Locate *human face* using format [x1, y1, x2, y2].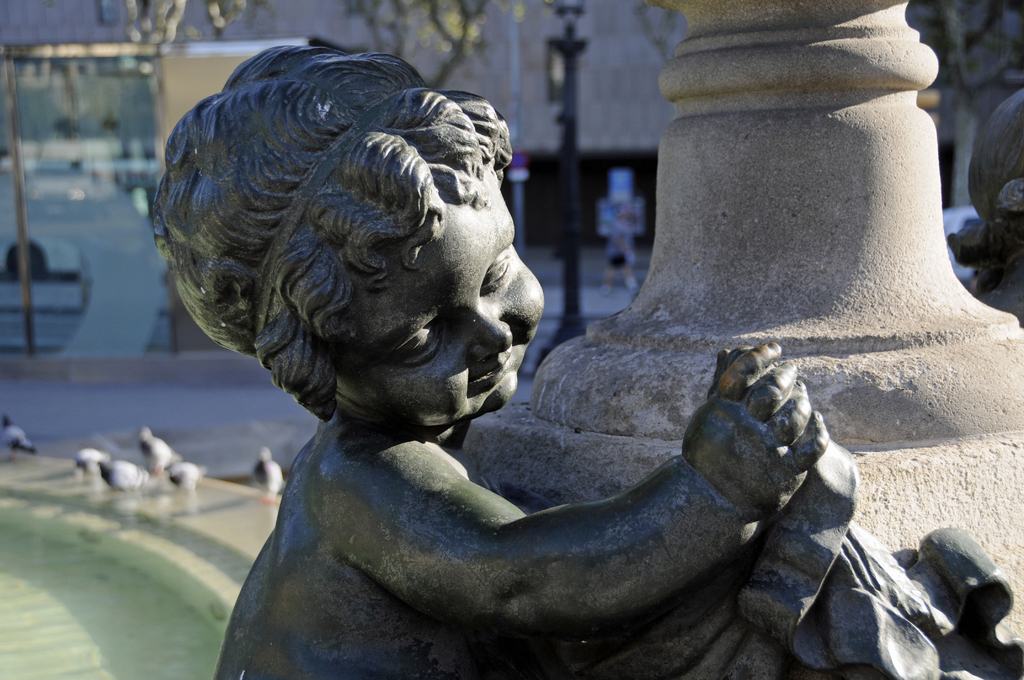
[351, 175, 546, 430].
